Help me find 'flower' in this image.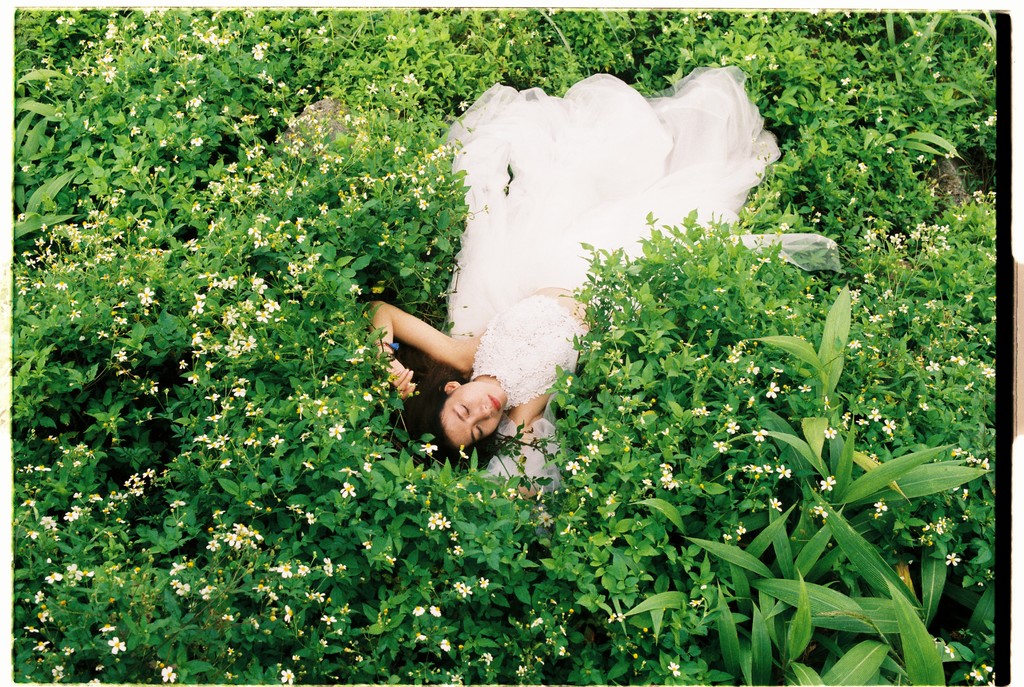
Found it: x1=79 y1=39 x2=91 y2=54.
